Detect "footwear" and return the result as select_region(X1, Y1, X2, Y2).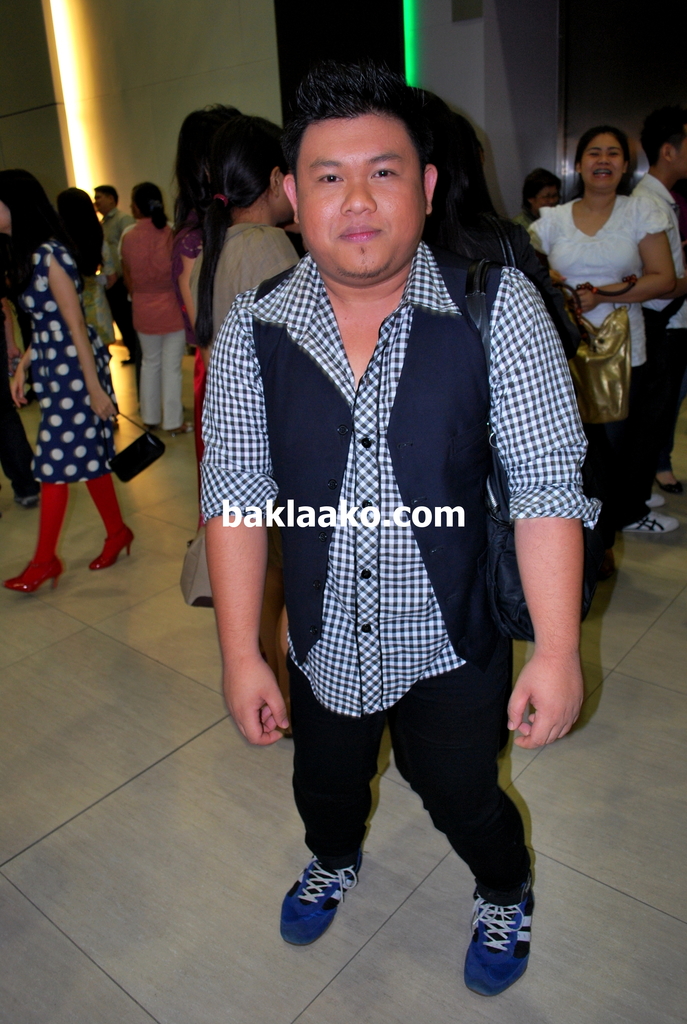
select_region(275, 847, 368, 952).
